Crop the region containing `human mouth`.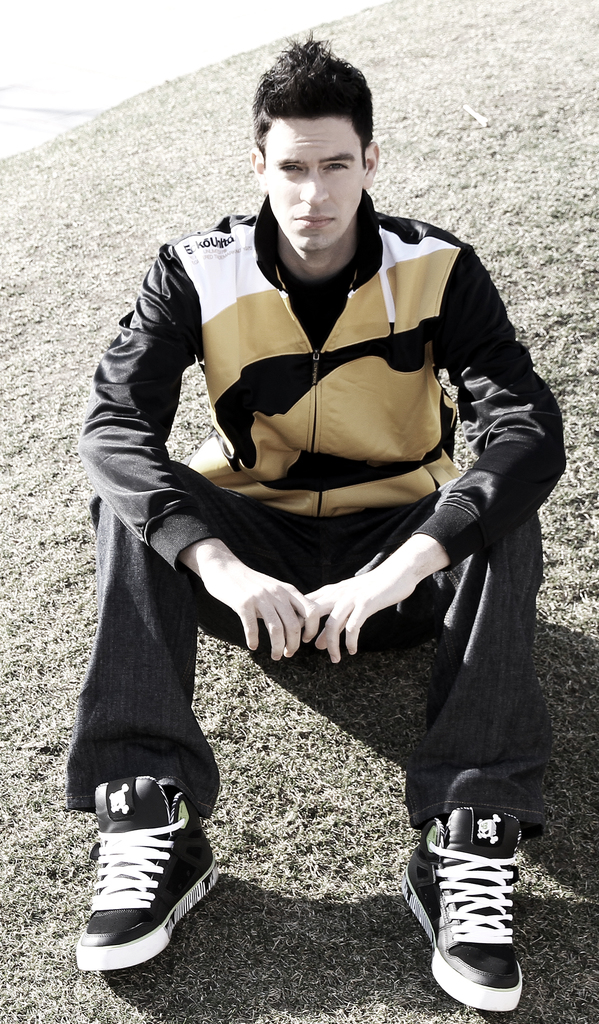
Crop region: (left=297, top=215, right=334, bottom=223).
